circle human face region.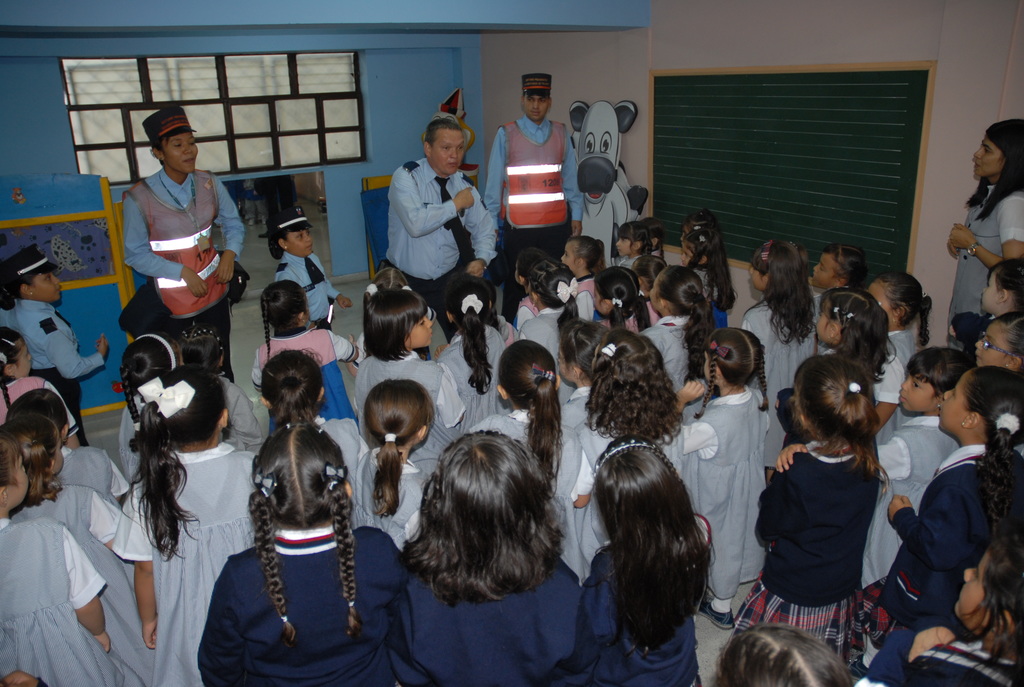
Region: crop(979, 330, 1007, 368).
